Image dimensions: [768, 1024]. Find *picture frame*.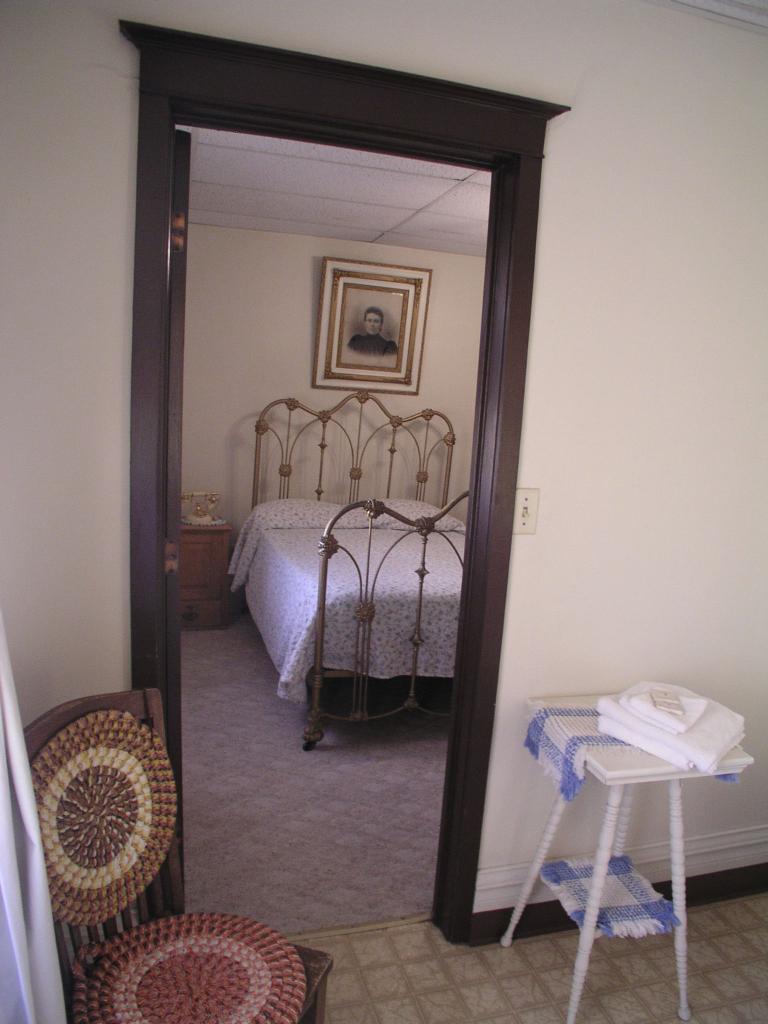
x1=311, y1=252, x2=429, y2=394.
